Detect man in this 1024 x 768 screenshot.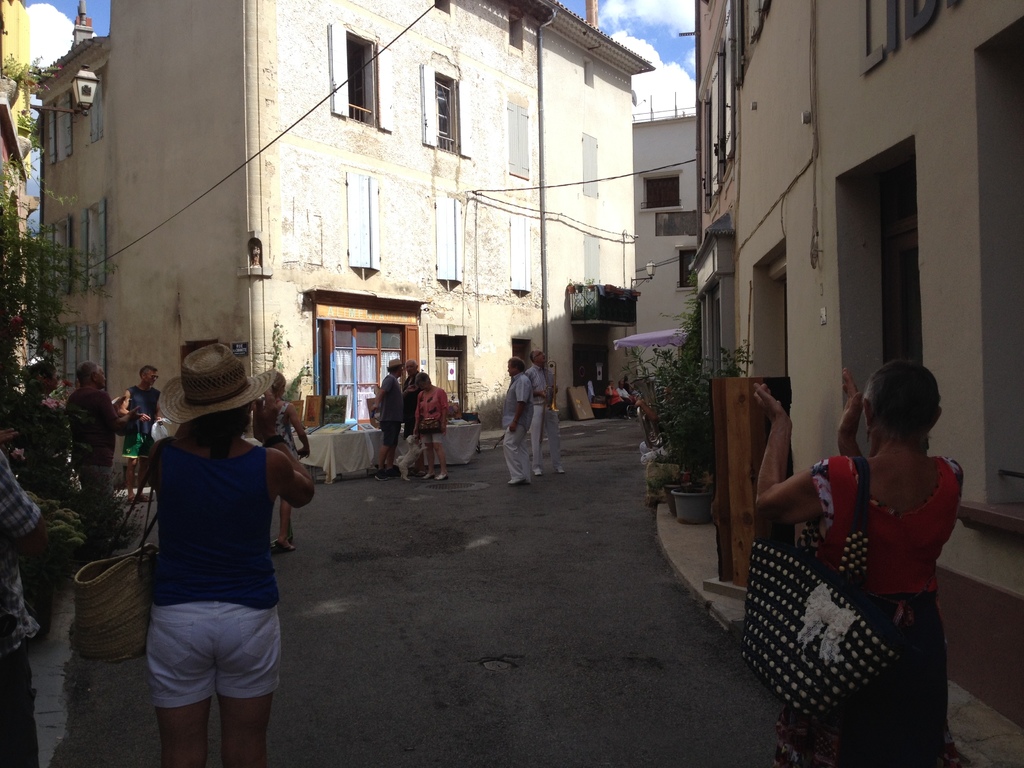
Detection: (x1=530, y1=348, x2=567, y2=475).
